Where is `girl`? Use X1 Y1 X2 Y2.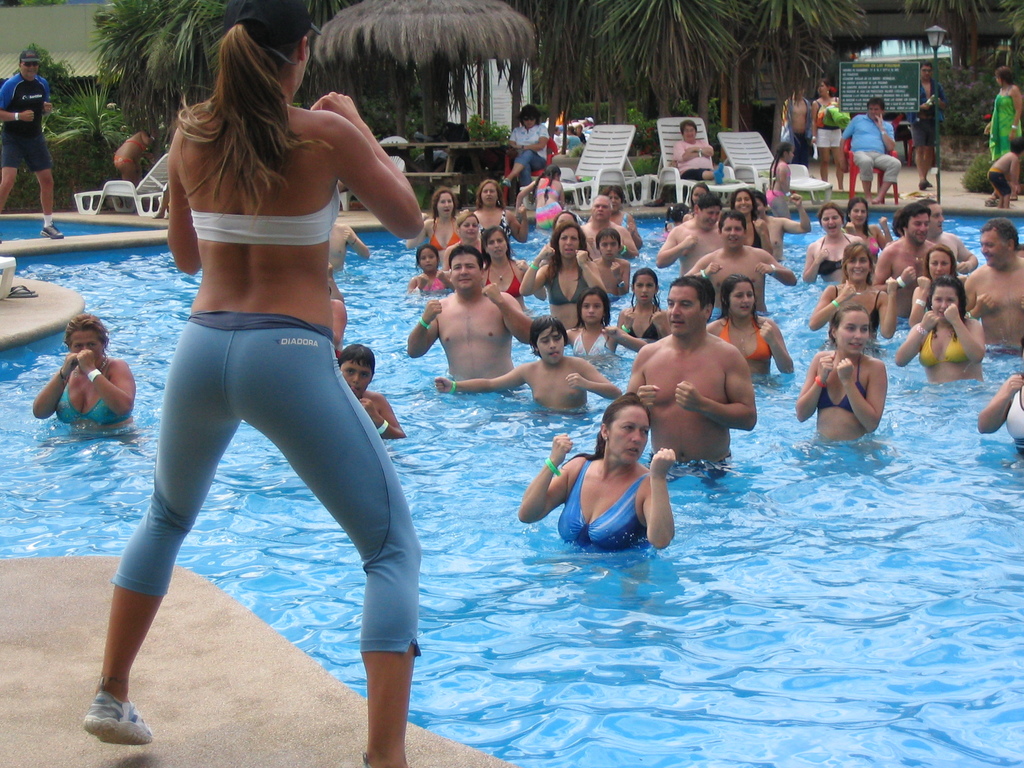
767 143 795 218.
